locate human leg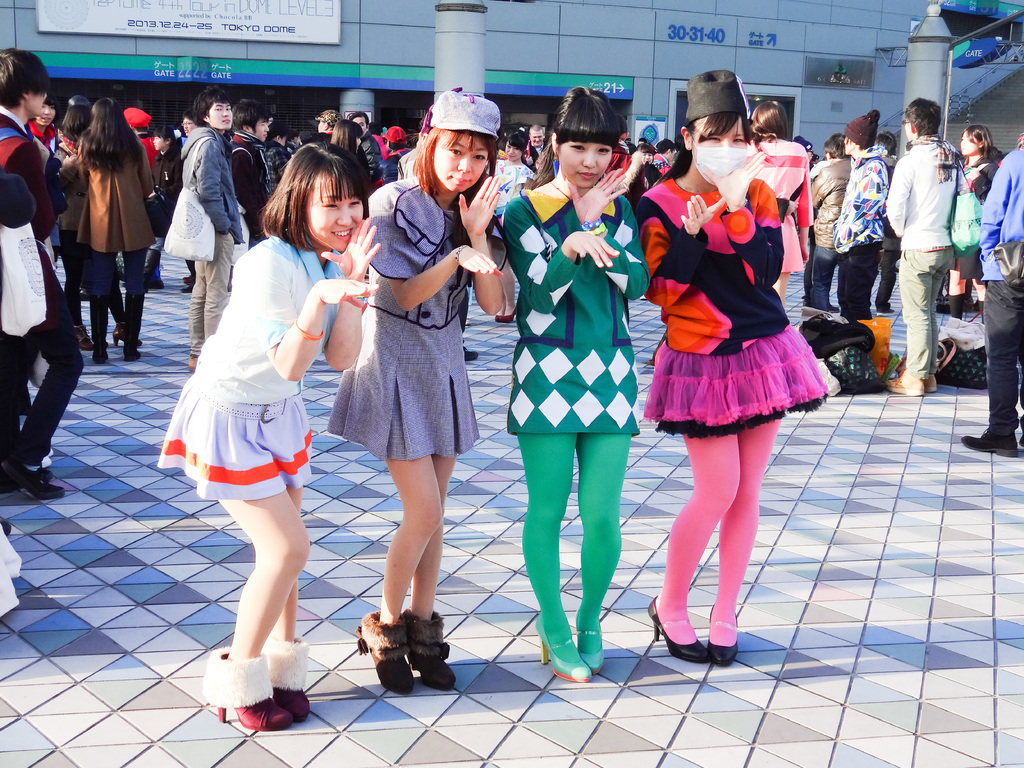
<bbox>889, 250, 954, 393</bbox>
